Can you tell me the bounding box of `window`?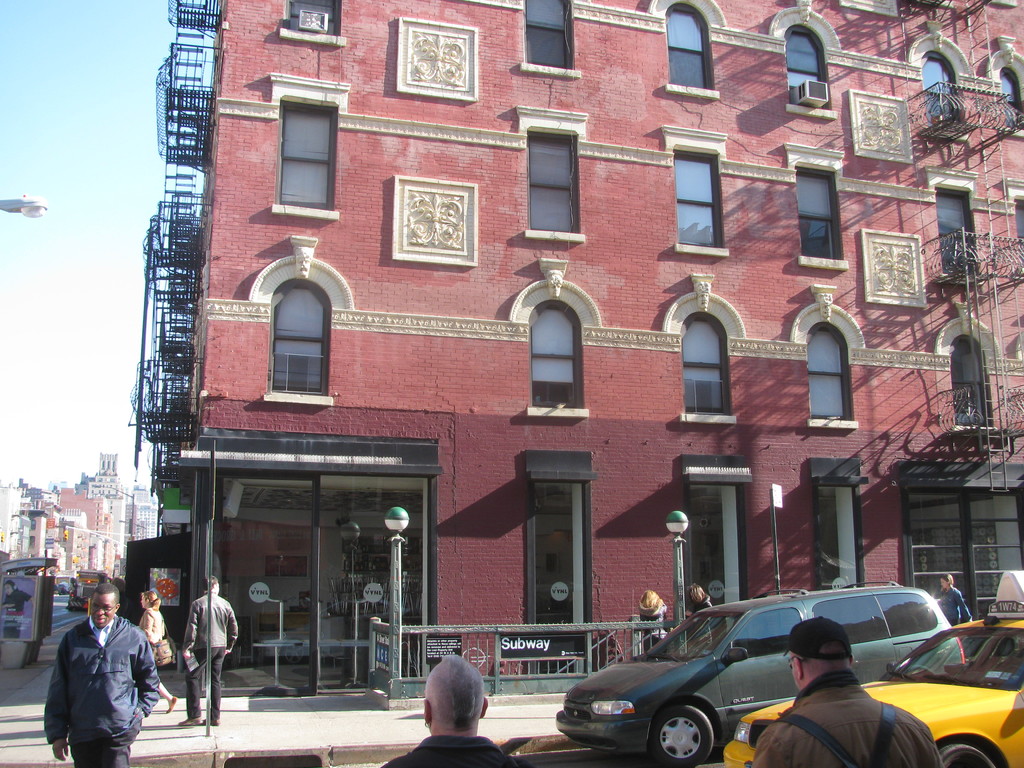
box=[672, 148, 721, 249].
